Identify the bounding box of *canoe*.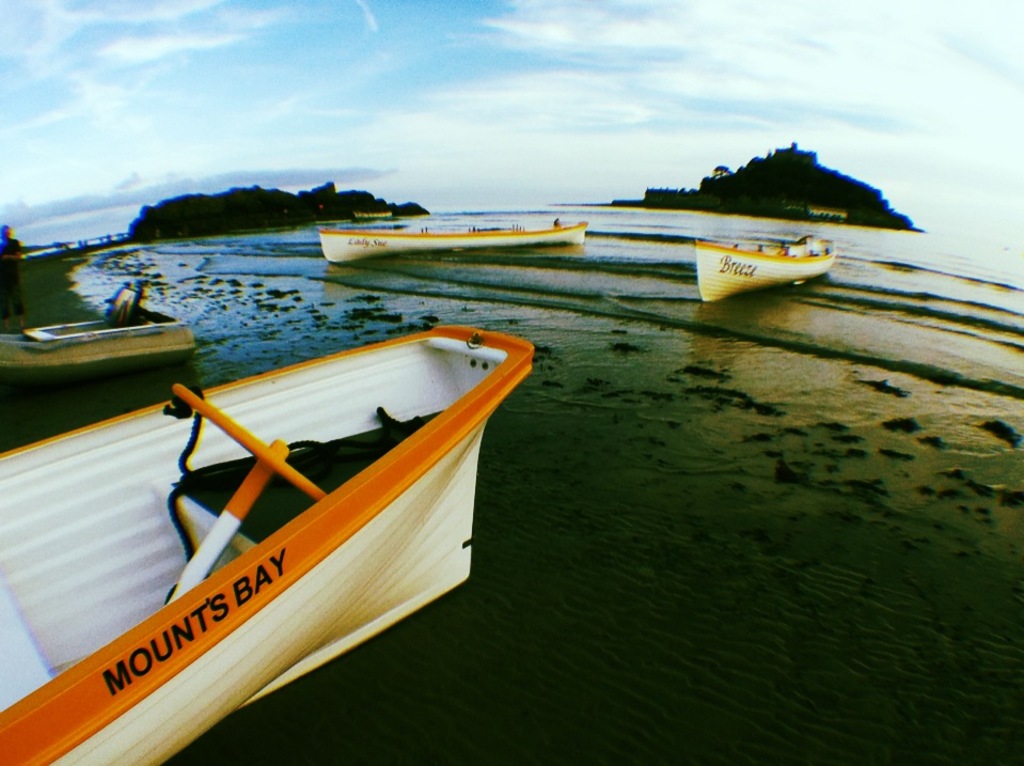
detection(0, 309, 194, 378).
